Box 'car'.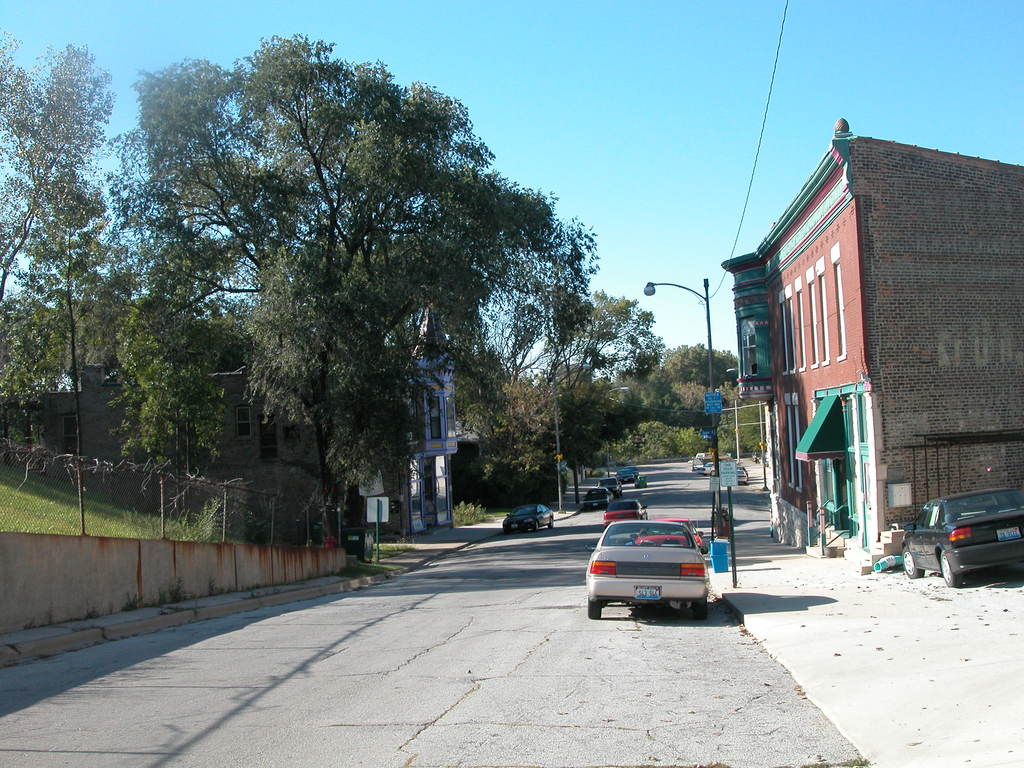
{"x1": 901, "y1": 488, "x2": 1023, "y2": 588}.
